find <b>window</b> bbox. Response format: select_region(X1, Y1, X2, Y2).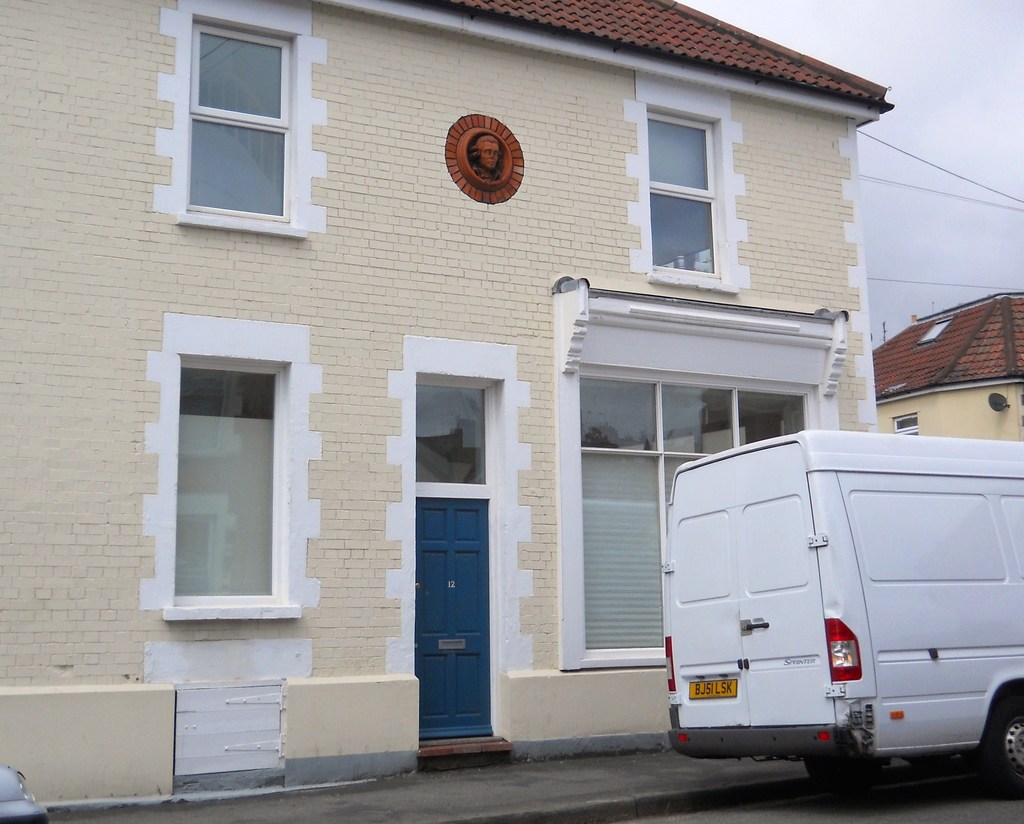
select_region(563, 268, 848, 672).
